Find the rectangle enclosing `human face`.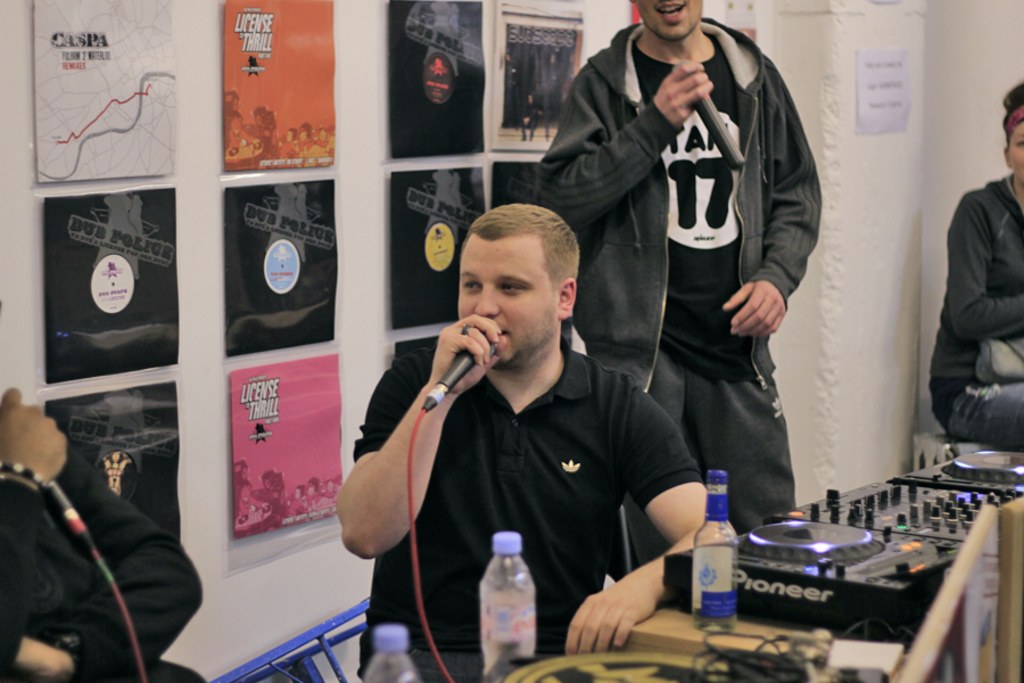
bbox=(631, 0, 703, 39).
